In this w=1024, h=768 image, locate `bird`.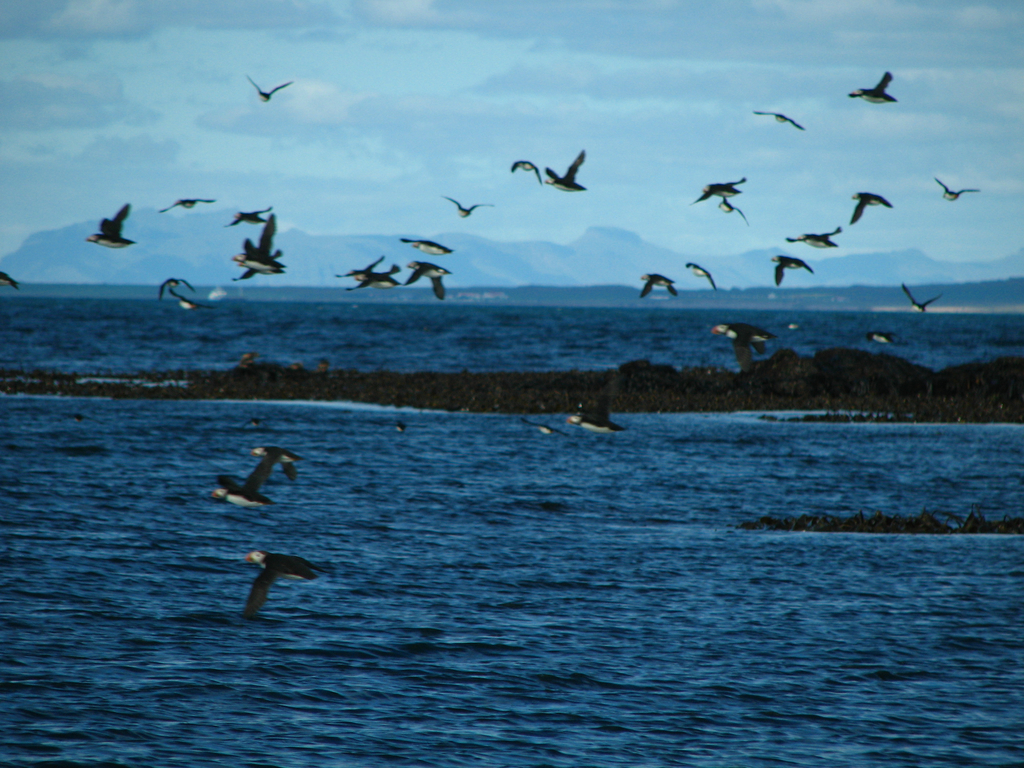
Bounding box: 159/197/215/214.
